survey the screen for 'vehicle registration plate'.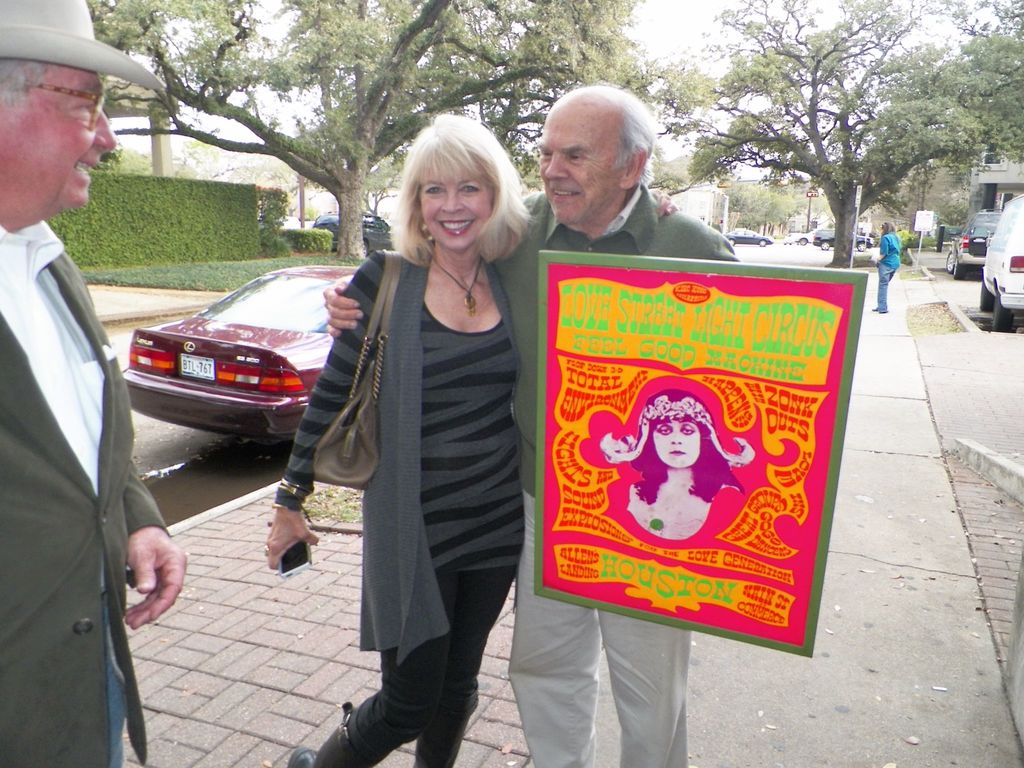
Survey found: pyautogui.locateOnScreen(186, 353, 216, 377).
